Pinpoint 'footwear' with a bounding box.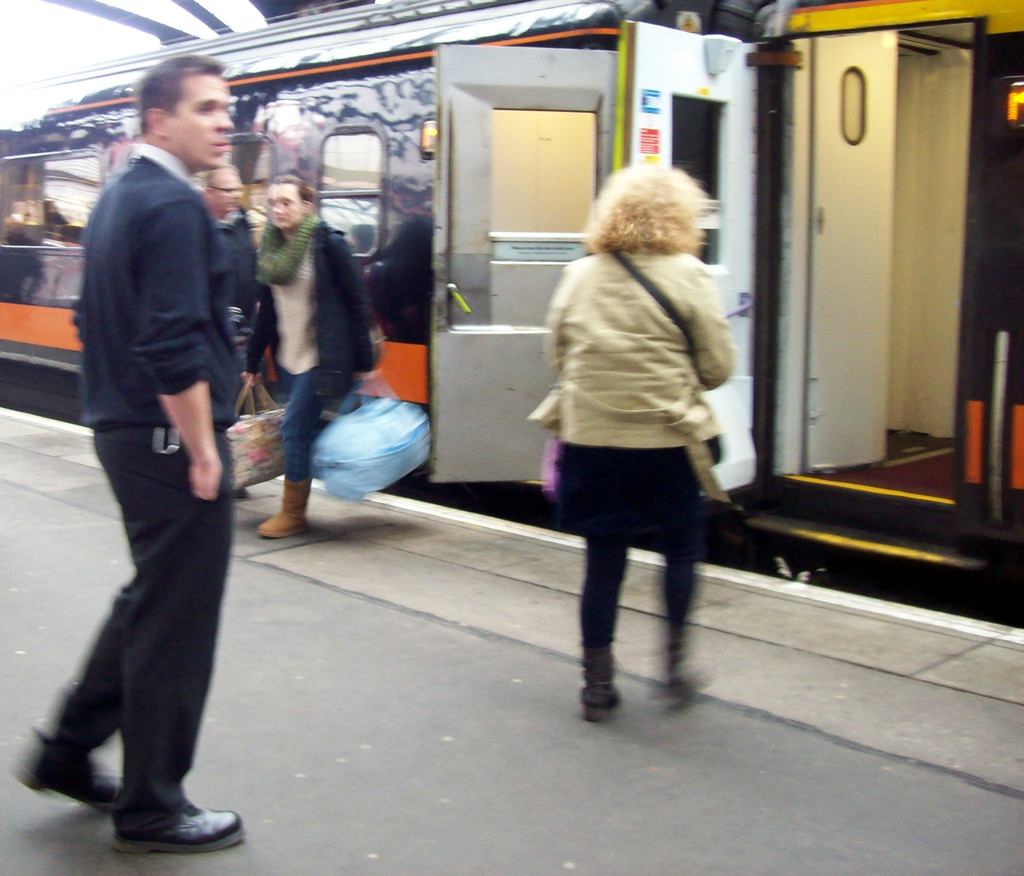
106/798/253/859.
